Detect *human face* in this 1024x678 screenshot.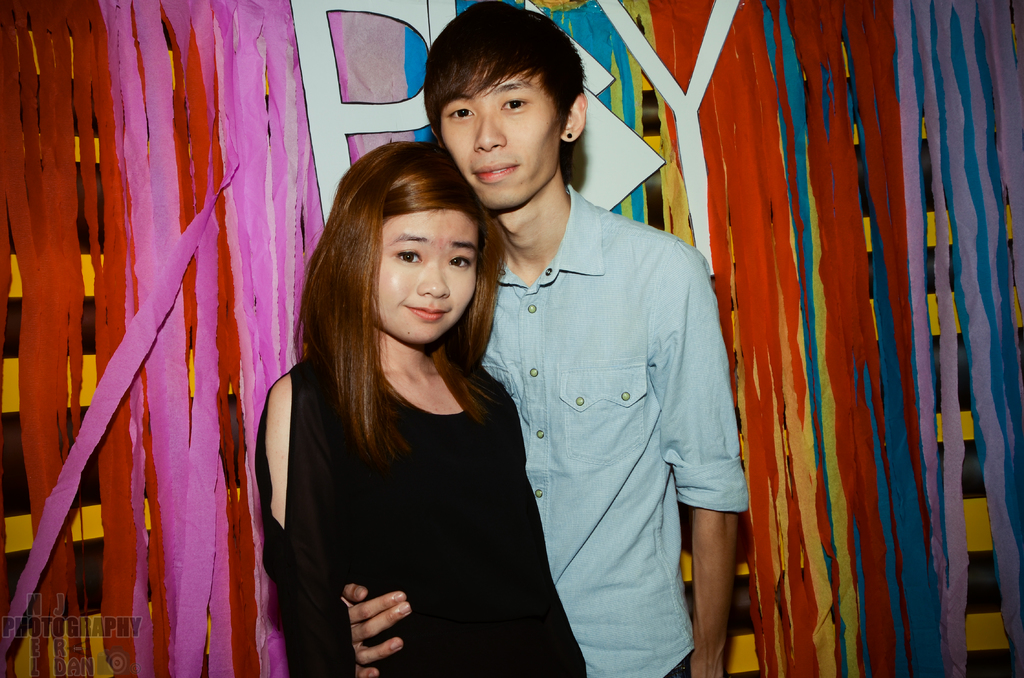
Detection: [372, 210, 480, 346].
